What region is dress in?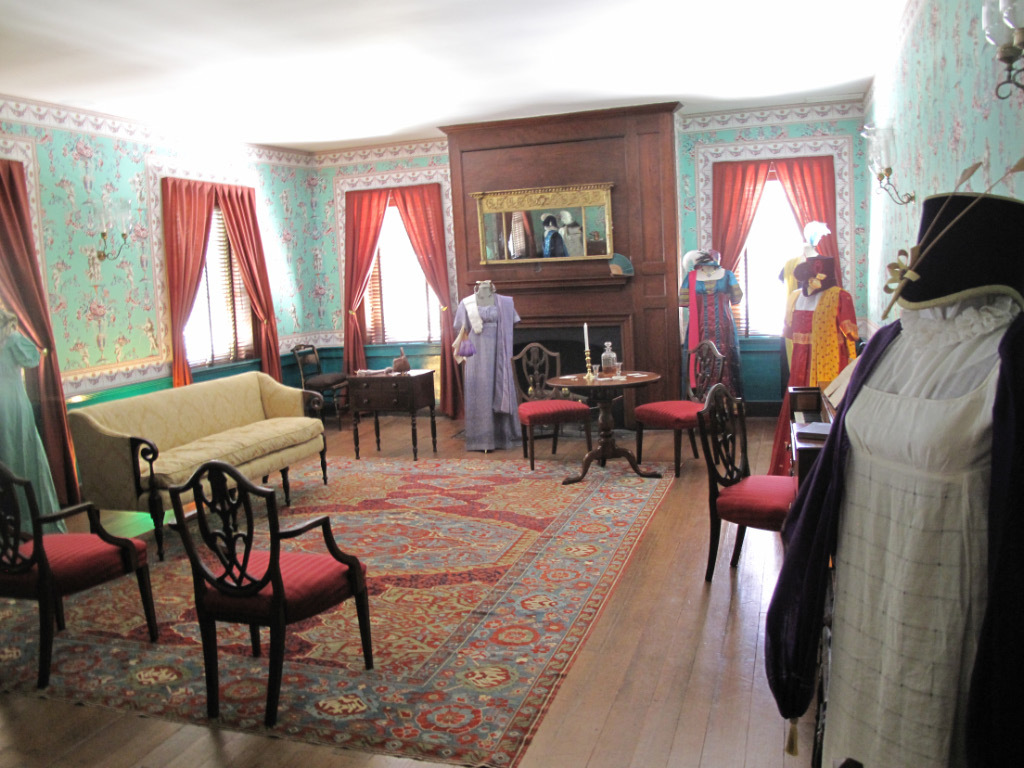
Rect(761, 286, 863, 482).
